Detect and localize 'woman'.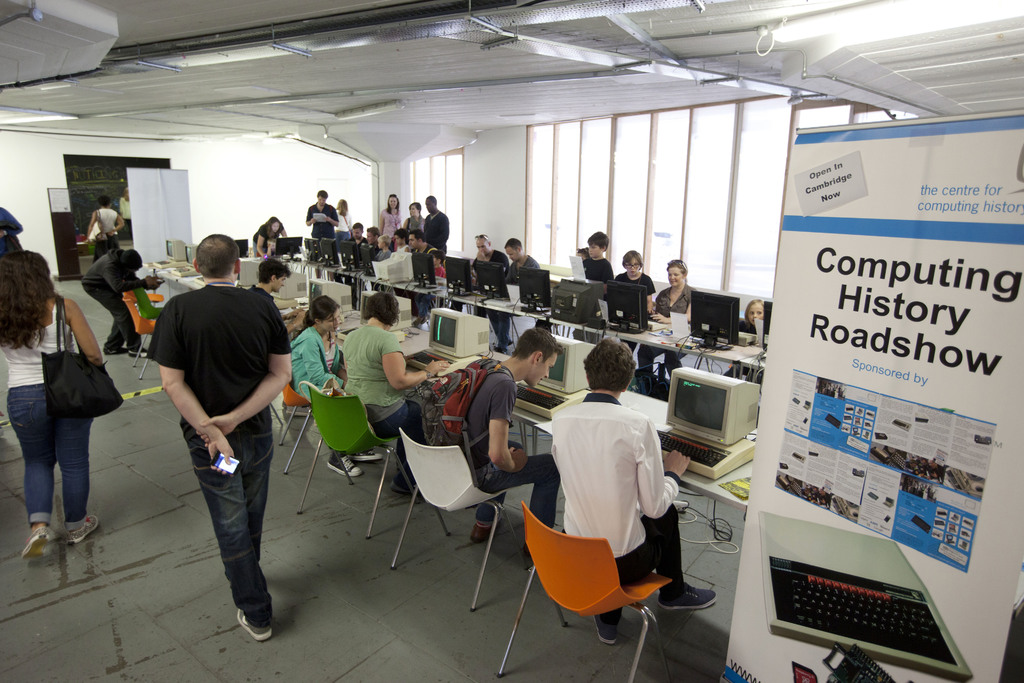
Localized at crop(379, 193, 400, 254).
